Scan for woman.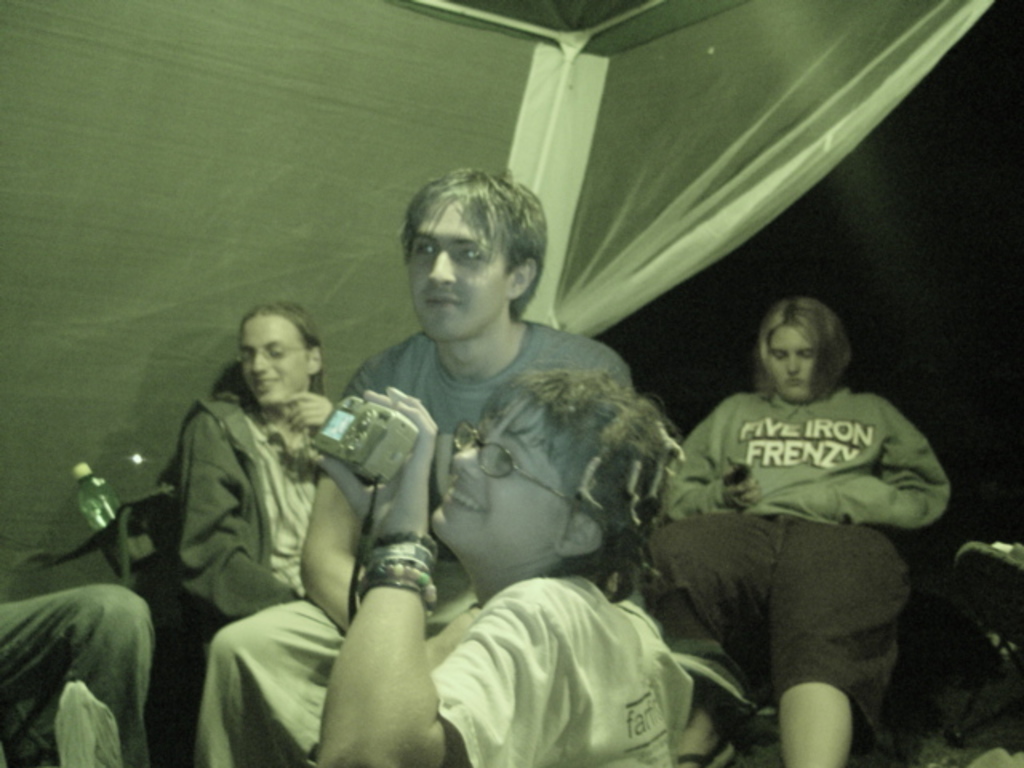
Scan result: box=[162, 299, 344, 622].
